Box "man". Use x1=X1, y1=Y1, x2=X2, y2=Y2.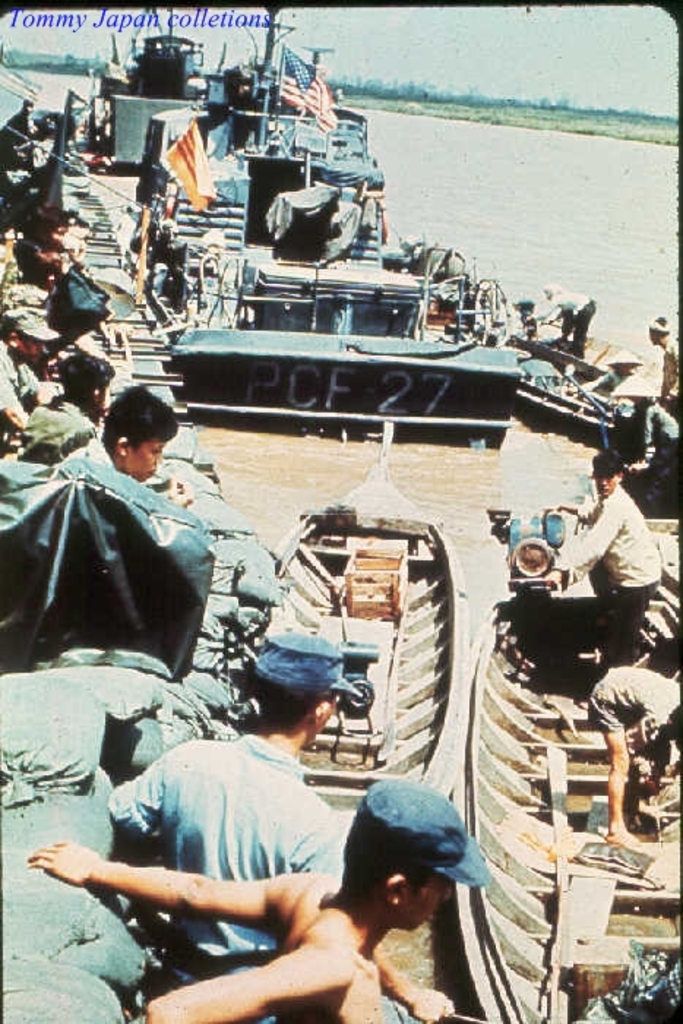
x1=649, y1=316, x2=682, y2=391.
